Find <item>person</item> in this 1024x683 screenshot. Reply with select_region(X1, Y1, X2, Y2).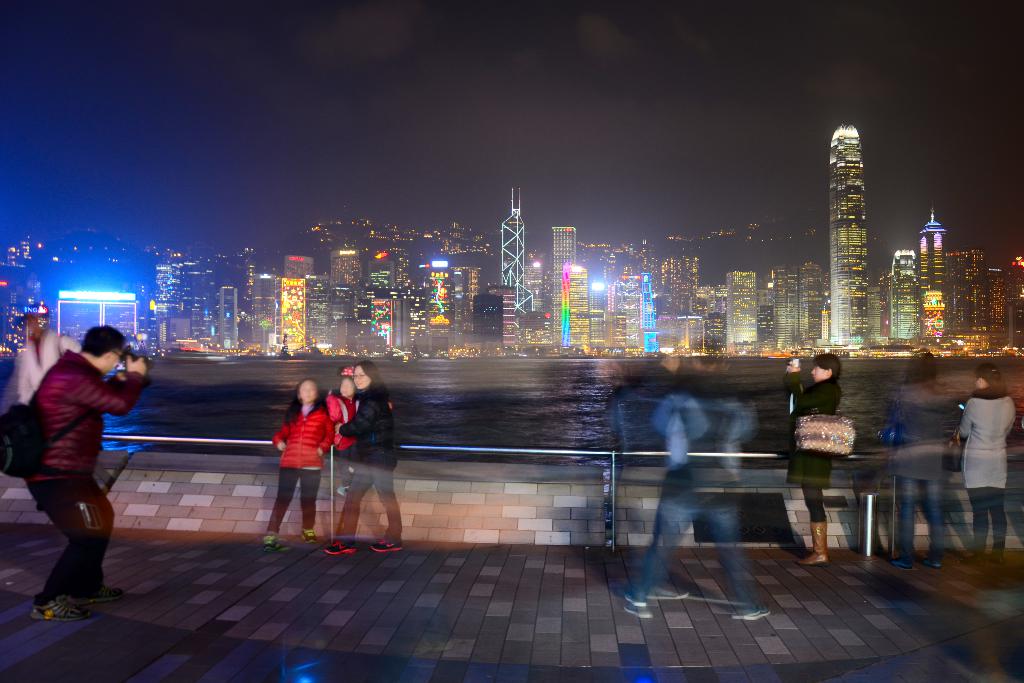
select_region(333, 372, 366, 460).
